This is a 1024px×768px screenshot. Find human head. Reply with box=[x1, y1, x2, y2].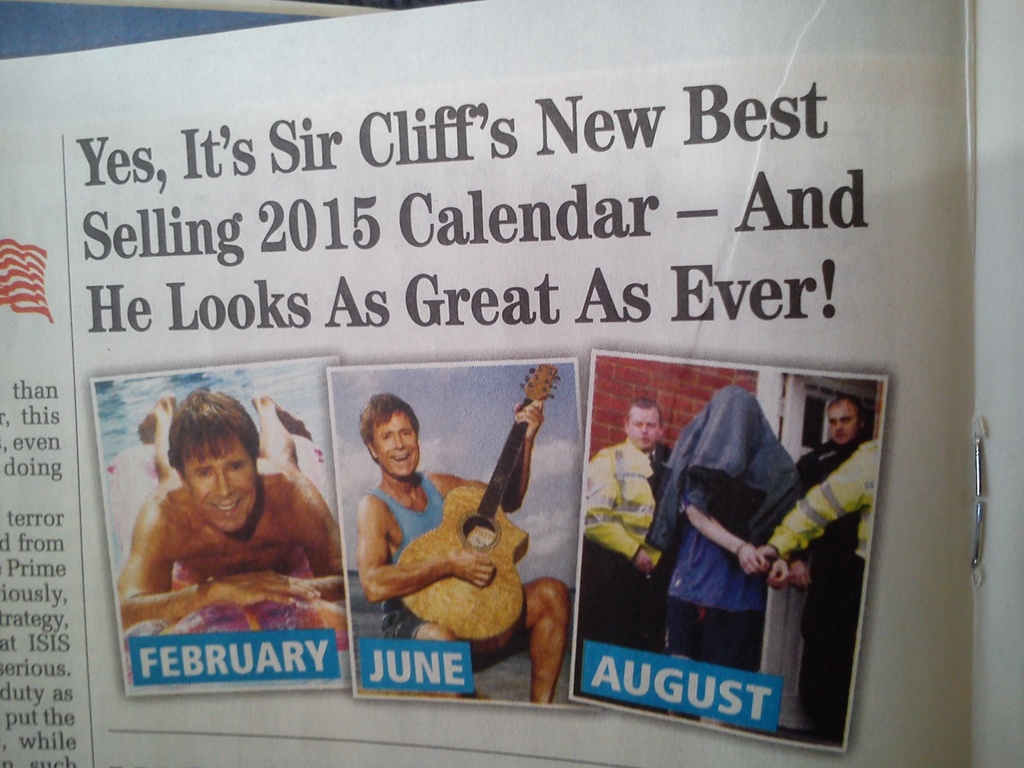
box=[828, 397, 867, 445].
